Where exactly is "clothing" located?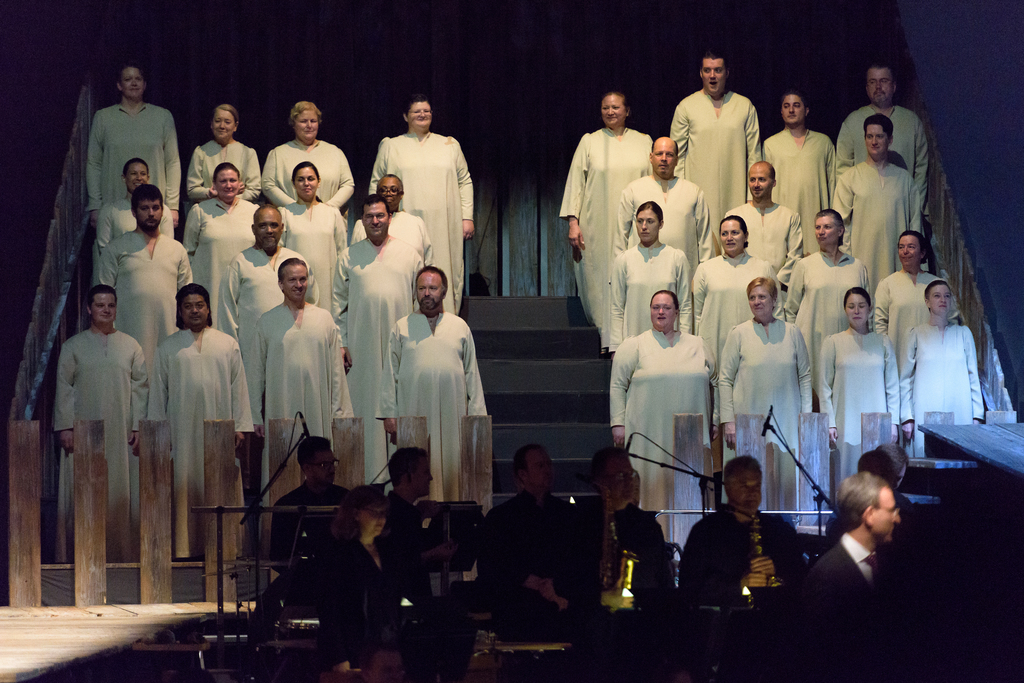
Its bounding box is (left=796, top=539, right=900, bottom=676).
